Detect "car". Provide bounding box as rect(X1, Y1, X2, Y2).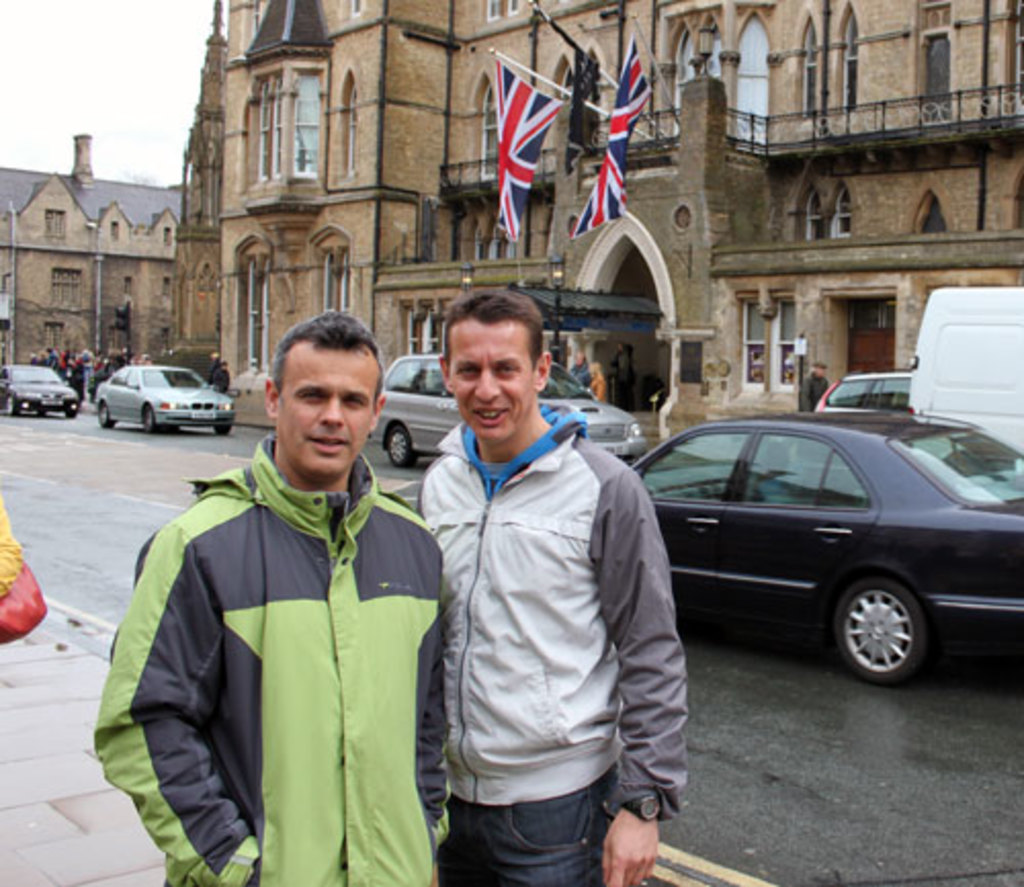
rect(598, 408, 1023, 690).
